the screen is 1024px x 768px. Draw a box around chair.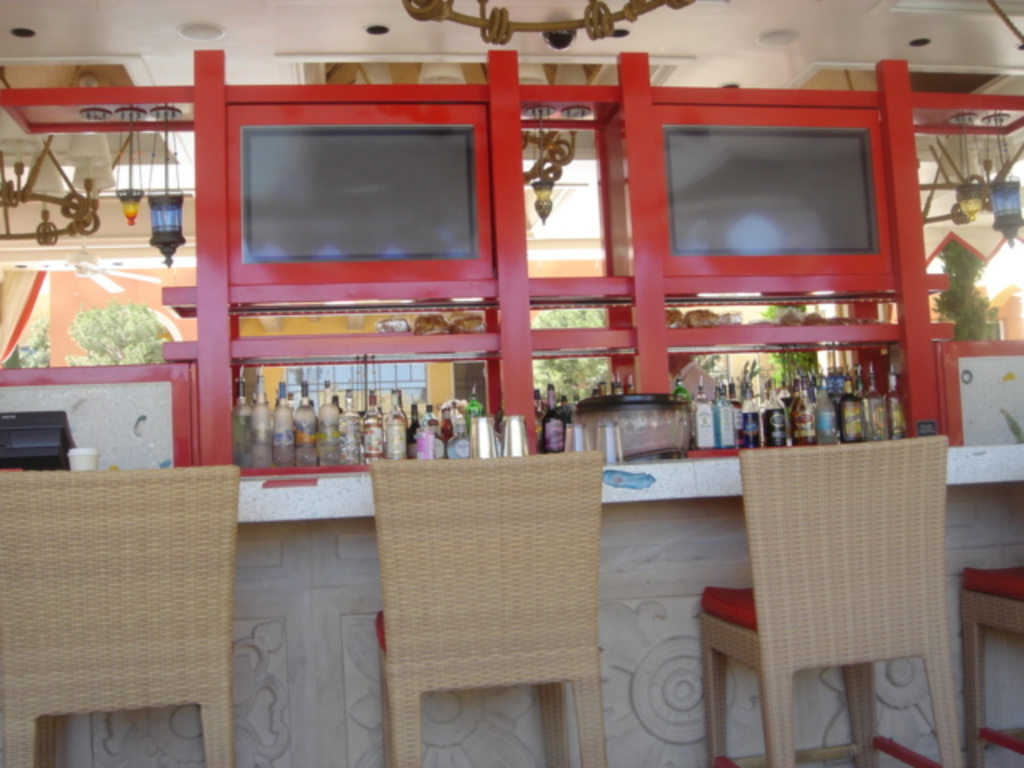
BBox(0, 462, 238, 766).
